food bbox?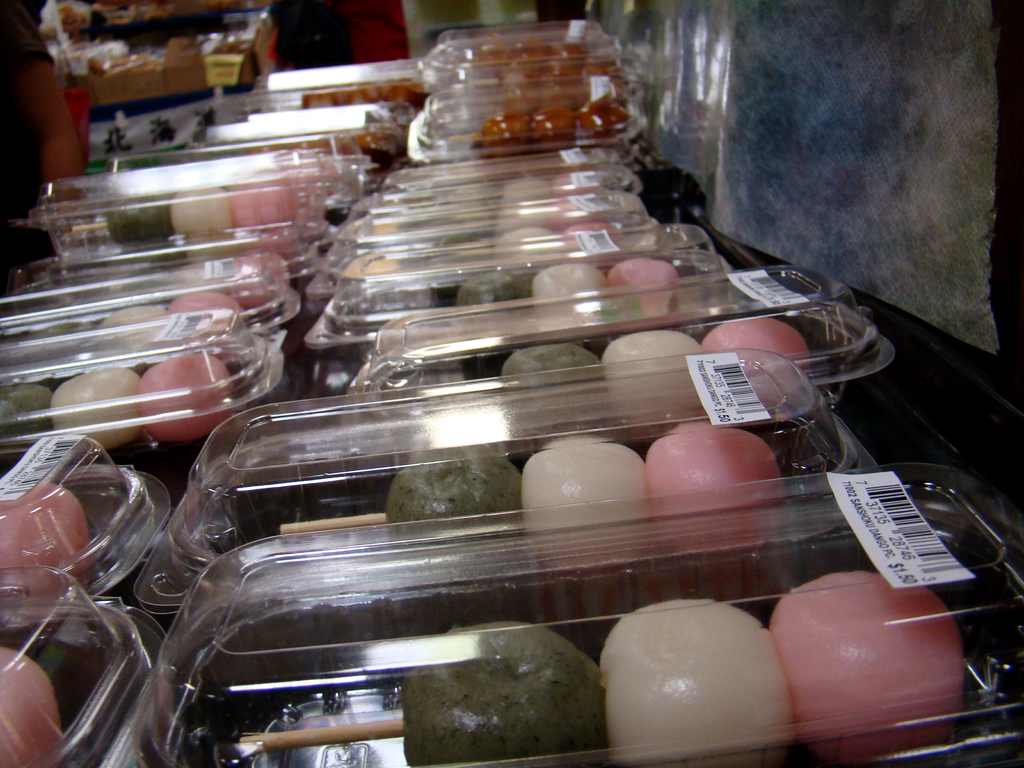
select_region(108, 190, 172, 244)
